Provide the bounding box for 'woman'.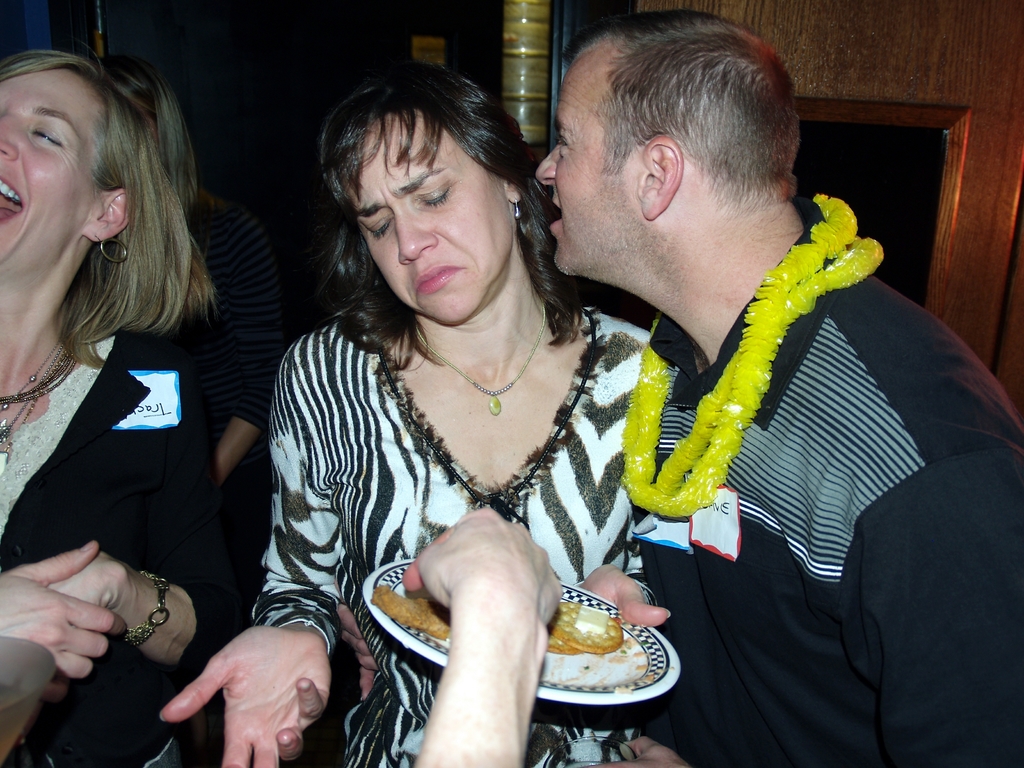
l=0, t=41, r=236, b=767.
